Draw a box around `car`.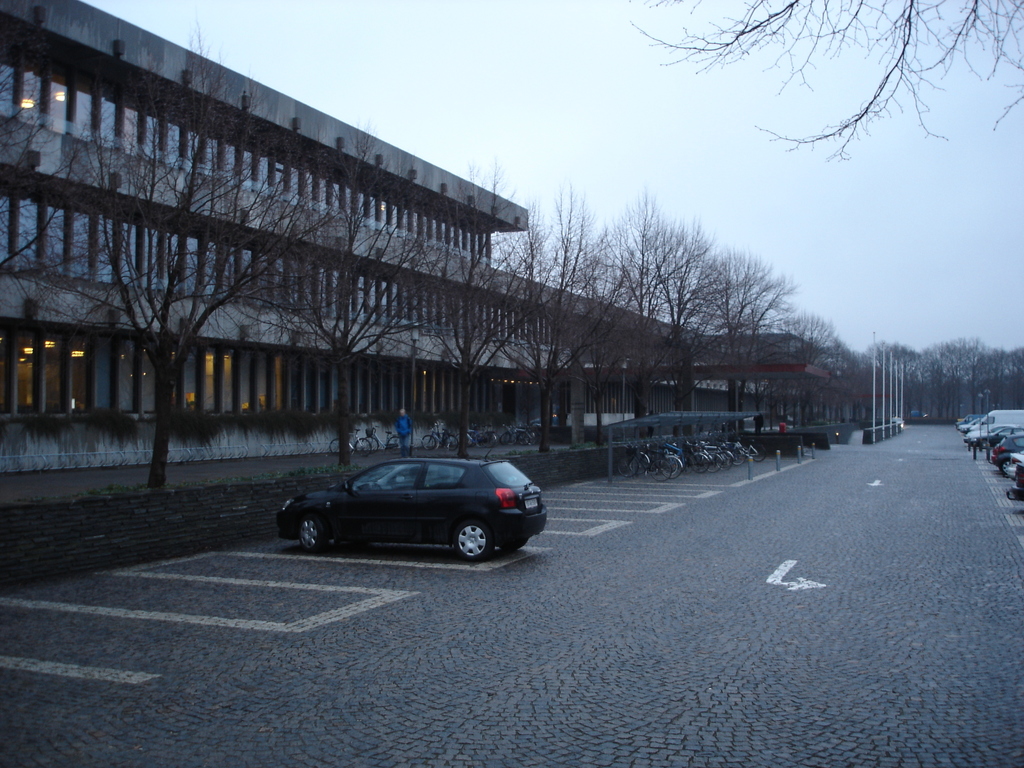
l=1007, t=476, r=1023, b=500.
